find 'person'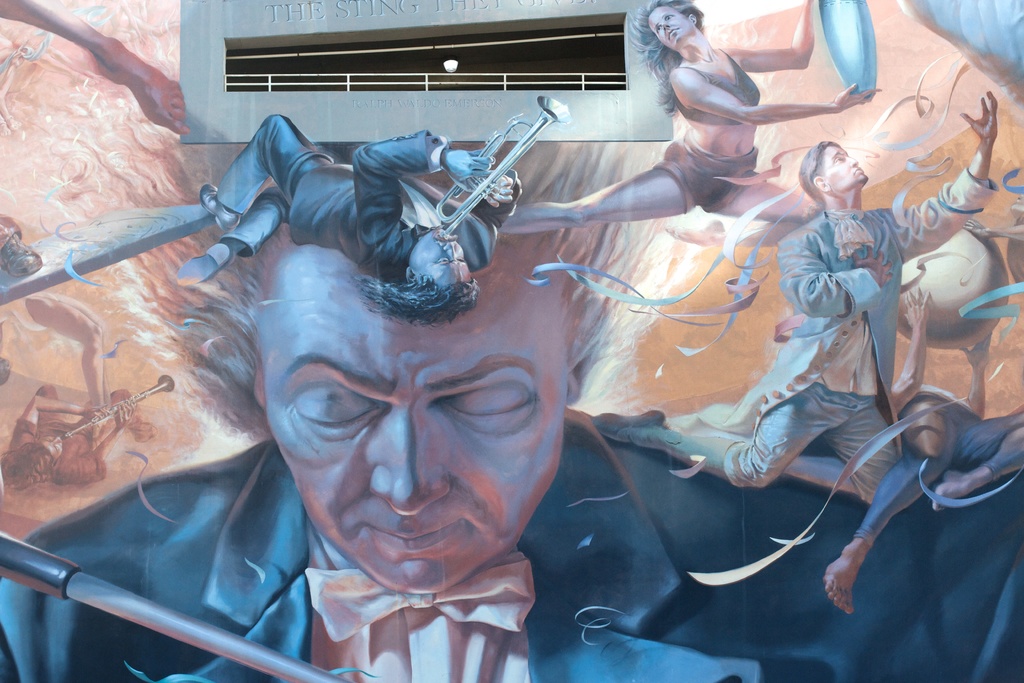
{"left": 815, "top": 281, "right": 1023, "bottom": 616}
